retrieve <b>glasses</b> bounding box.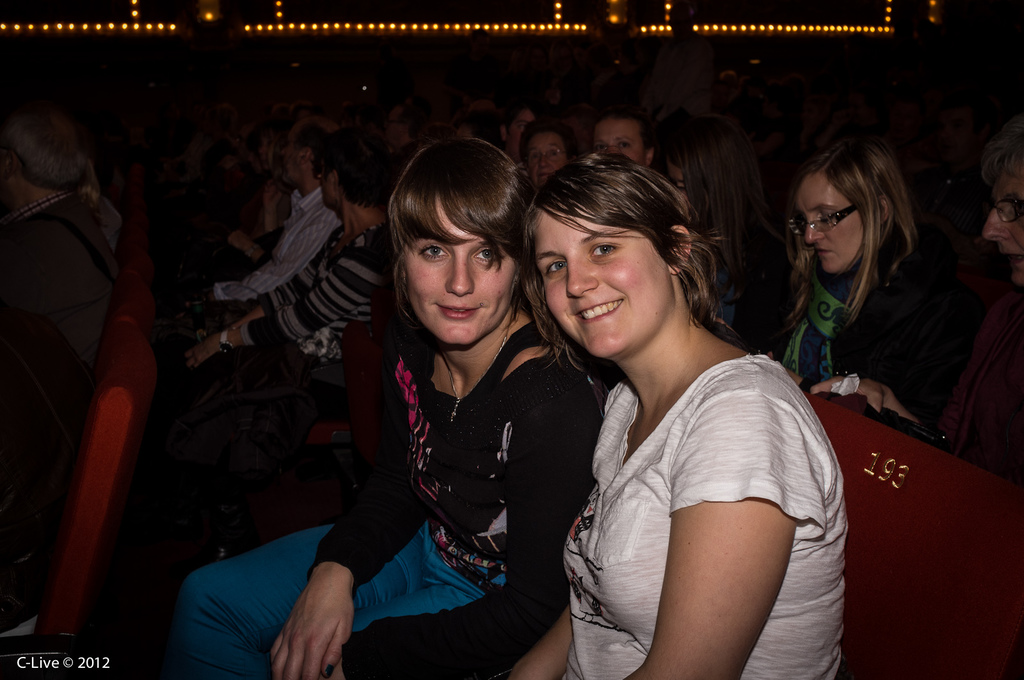
Bounding box: 787, 196, 863, 232.
